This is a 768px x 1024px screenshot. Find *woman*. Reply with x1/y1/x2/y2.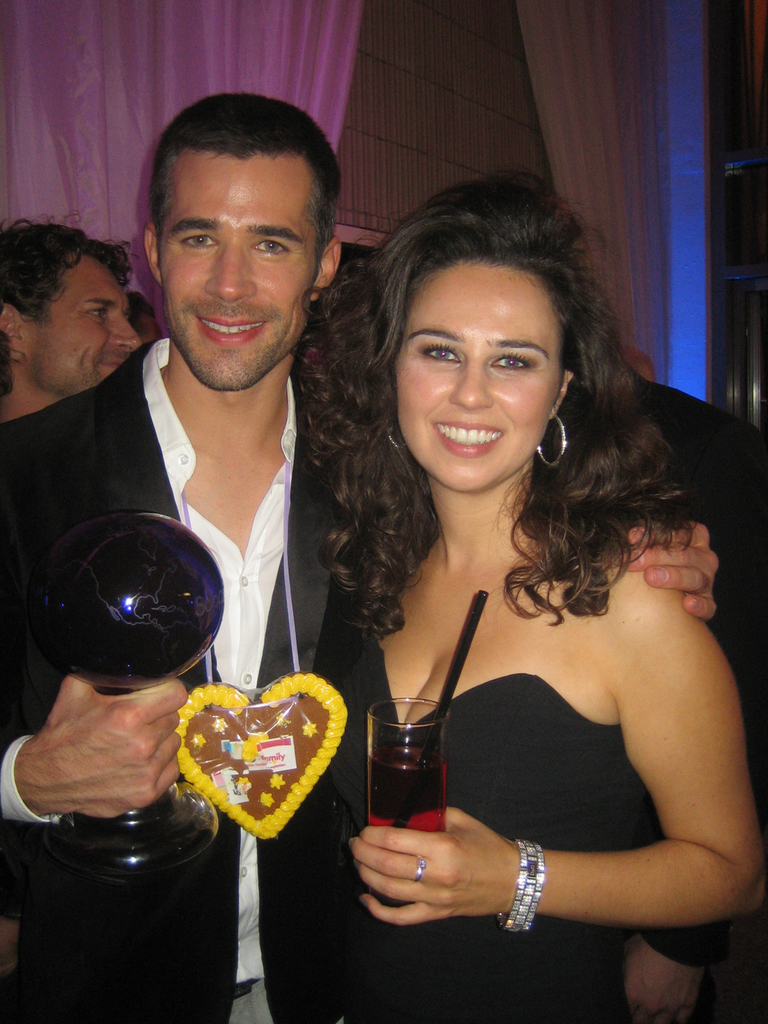
298/166/767/1023.
